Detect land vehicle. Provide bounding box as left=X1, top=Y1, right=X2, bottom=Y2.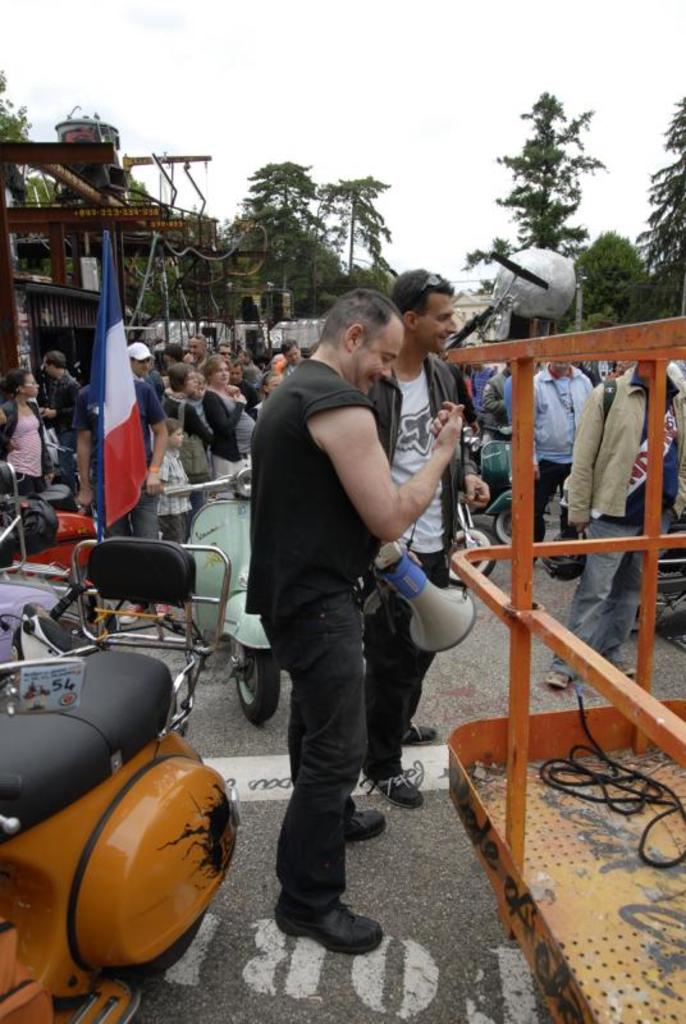
left=467, top=419, right=552, bottom=553.
